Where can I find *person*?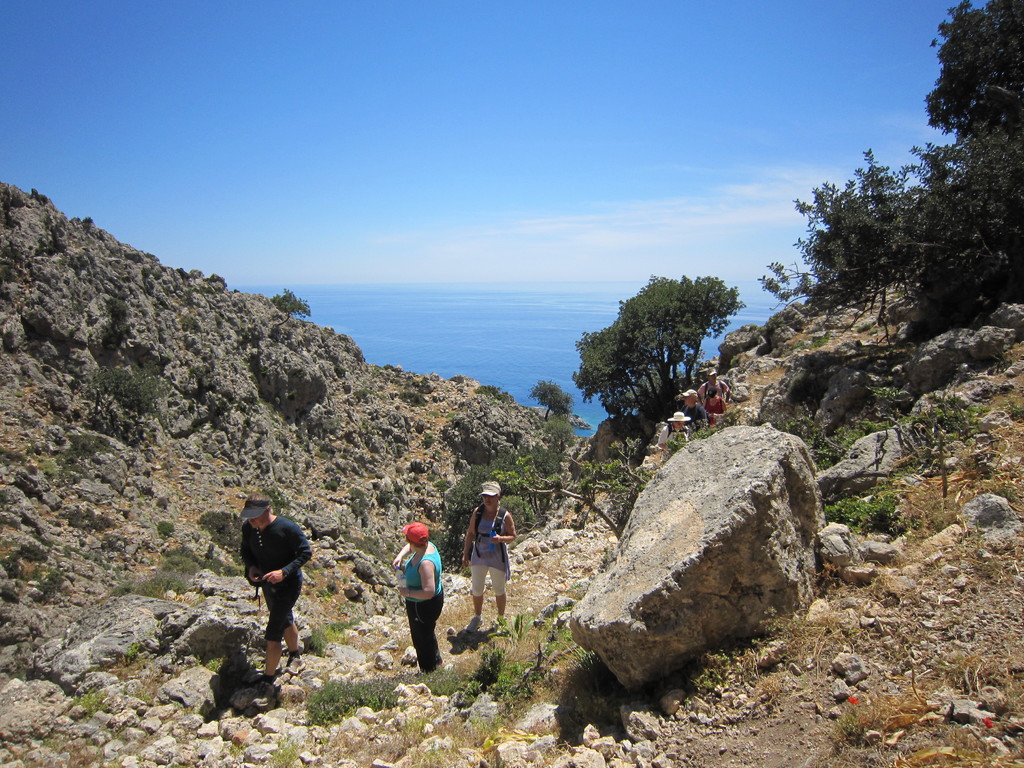
You can find it at (left=242, top=490, right=312, bottom=685).
